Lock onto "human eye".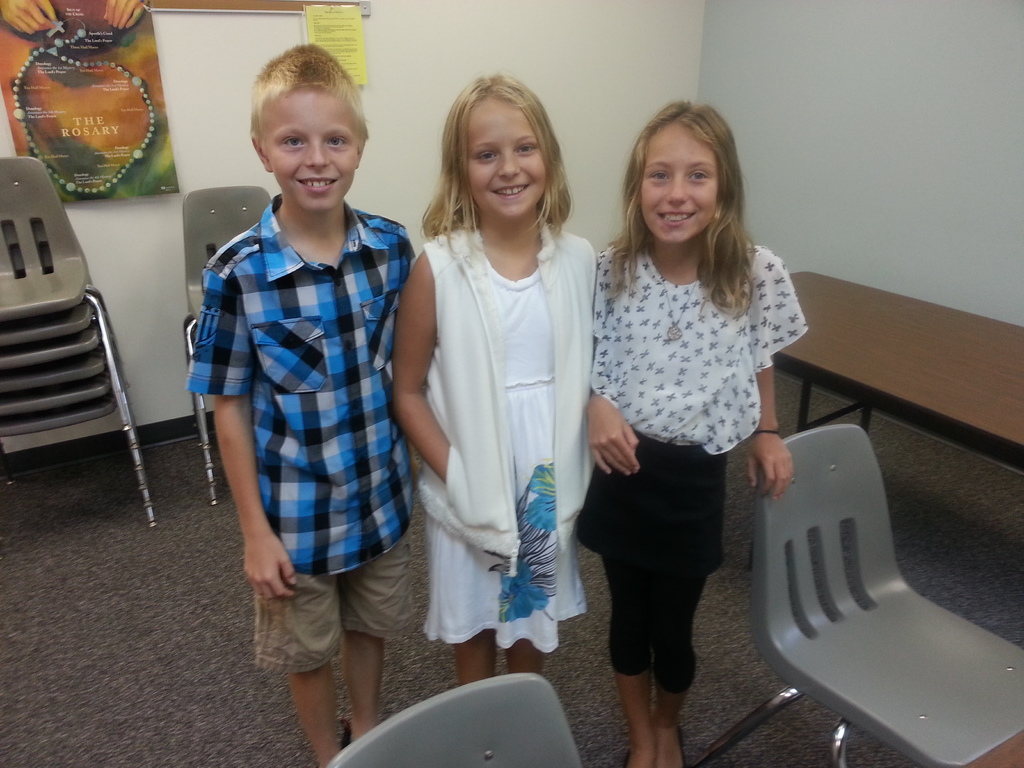
Locked: (283,134,307,152).
